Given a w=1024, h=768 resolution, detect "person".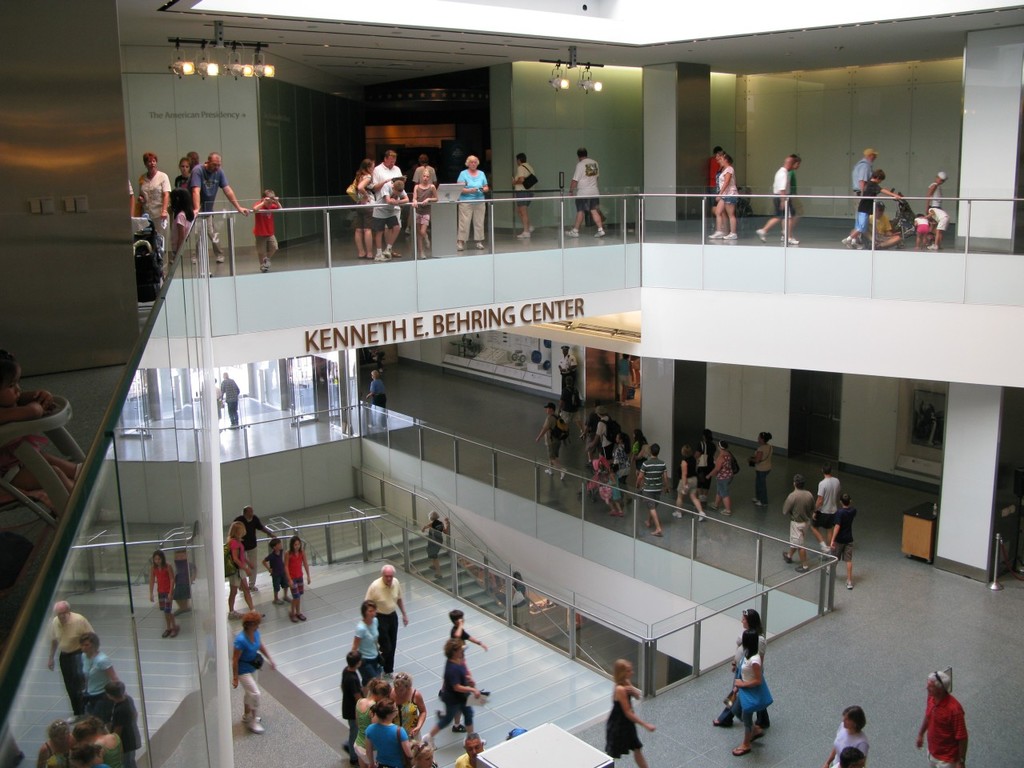
select_region(414, 169, 442, 262).
